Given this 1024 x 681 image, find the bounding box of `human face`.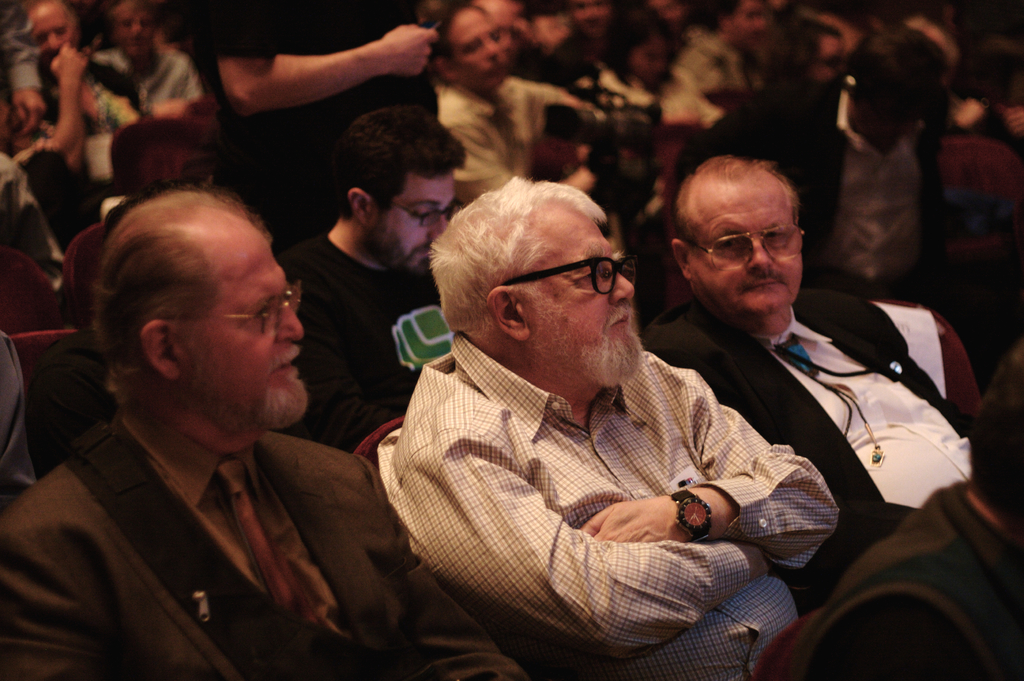
373,167,457,272.
